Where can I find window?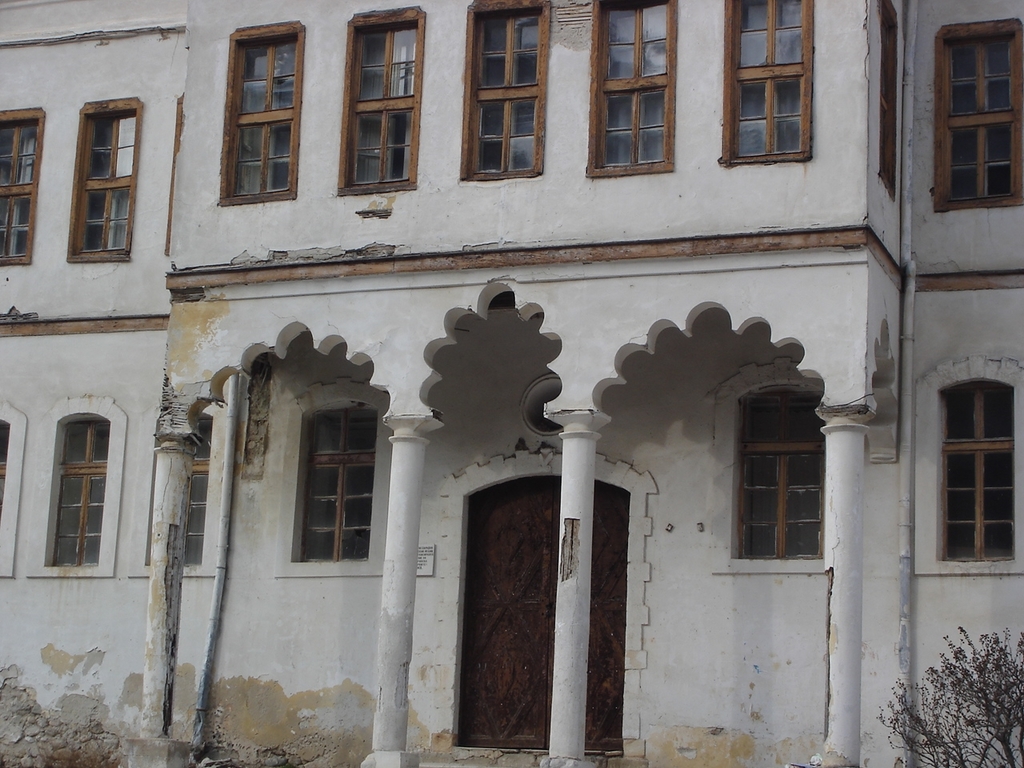
You can find it at 930:361:1022:591.
